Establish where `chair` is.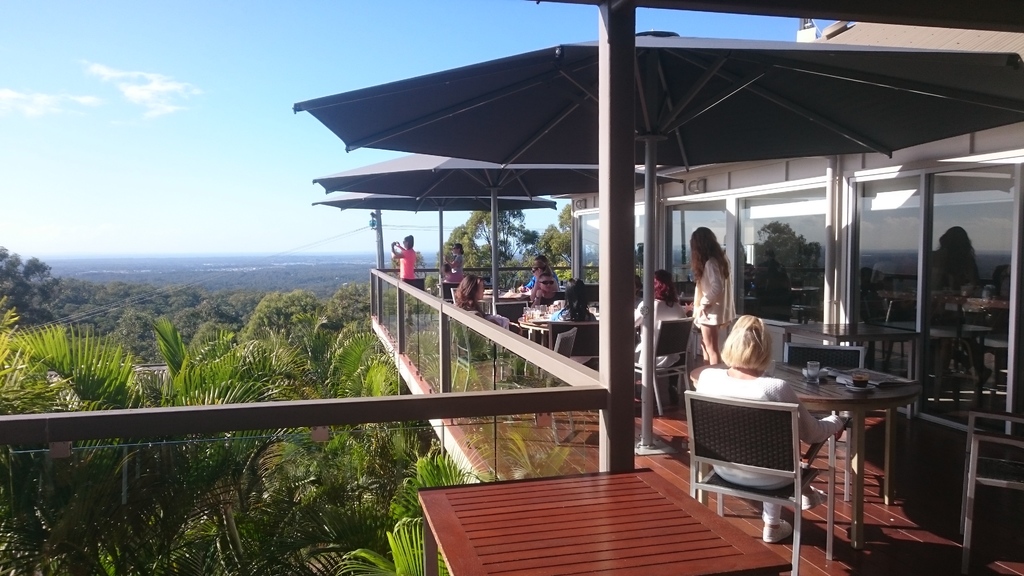
Established at box=[783, 330, 868, 472].
